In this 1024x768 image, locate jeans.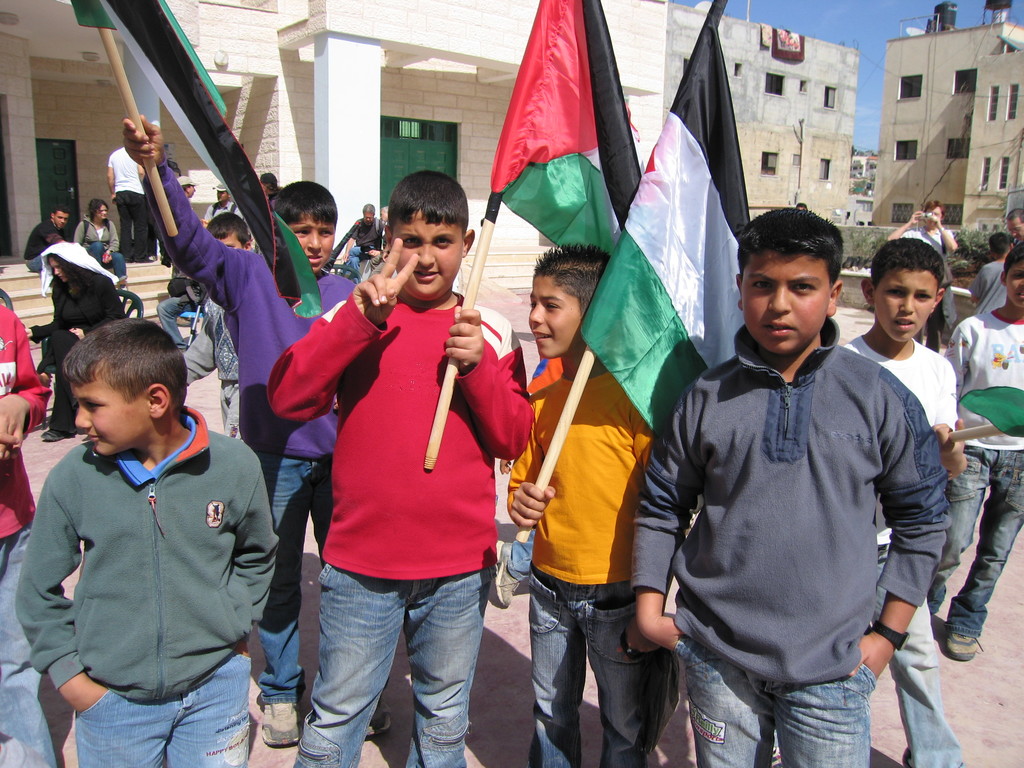
Bounding box: box(876, 541, 976, 767).
